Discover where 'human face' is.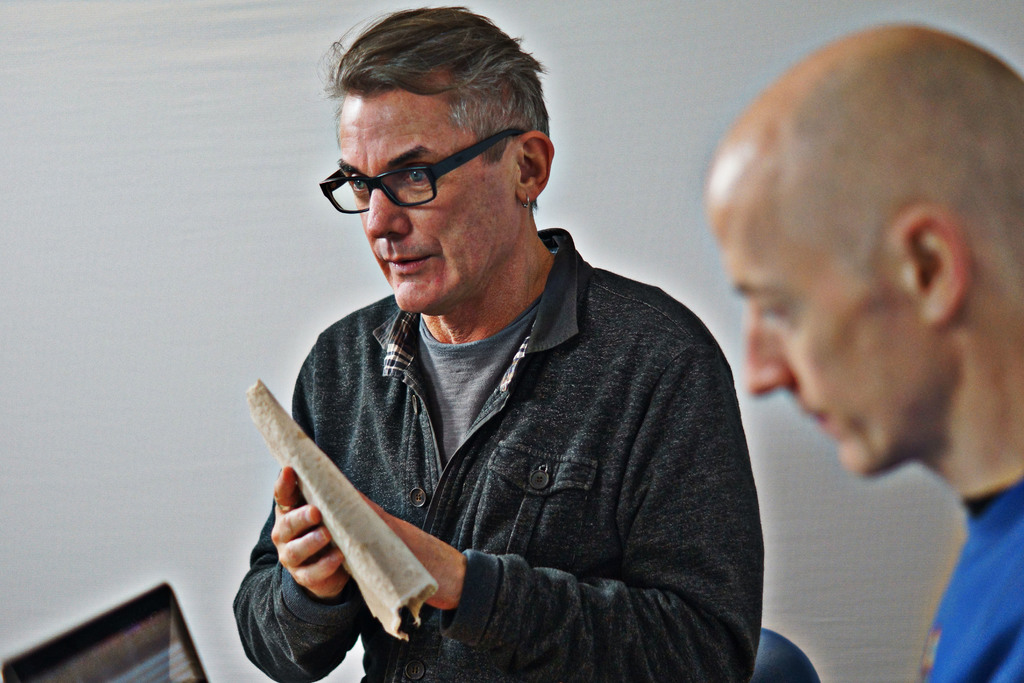
Discovered at x1=338 y1=93 x2=519 y2=318.
